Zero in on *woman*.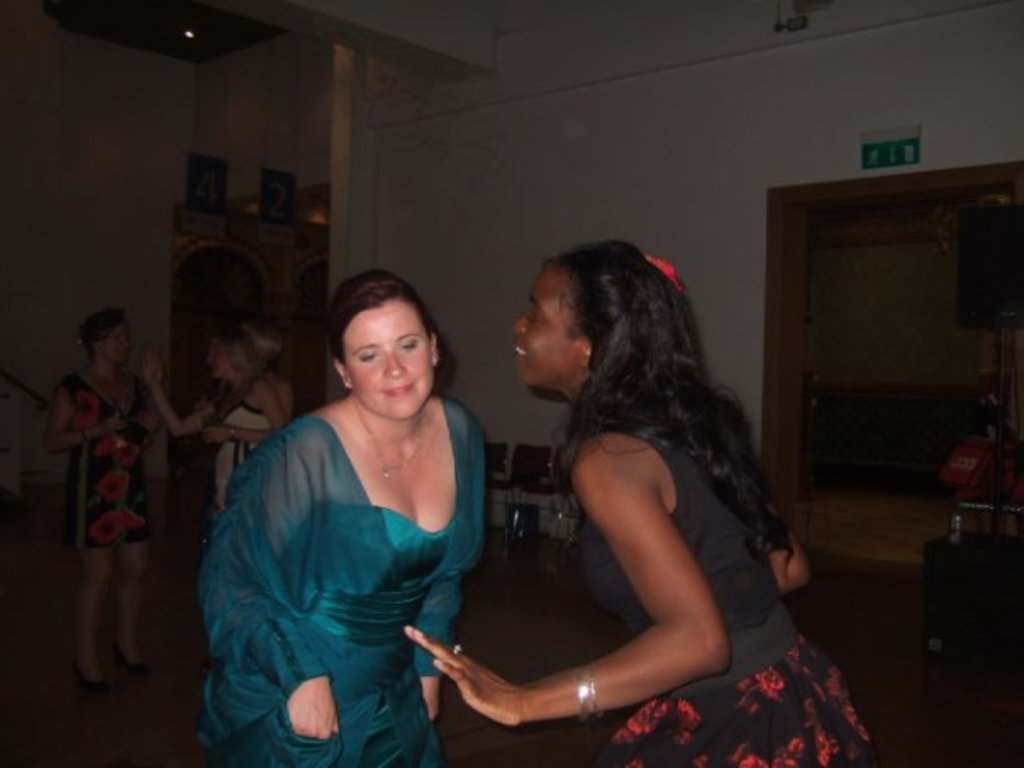
Zeroed in: Rect(42, 305, 158, 680).
